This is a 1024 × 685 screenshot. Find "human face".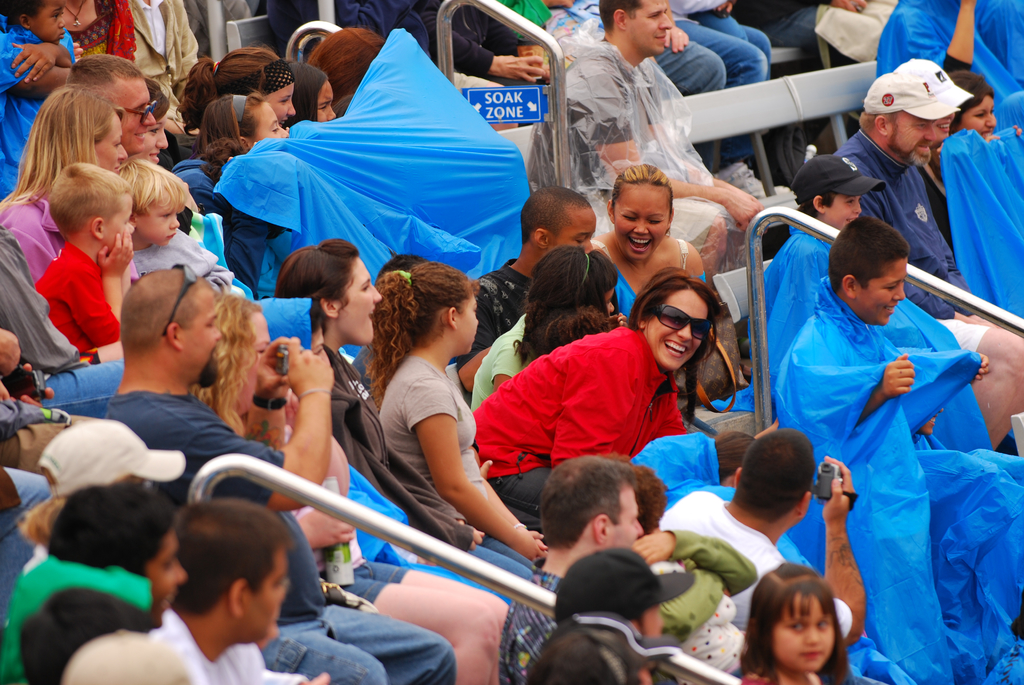
Bounding box: [649, 290, 707, 366].
